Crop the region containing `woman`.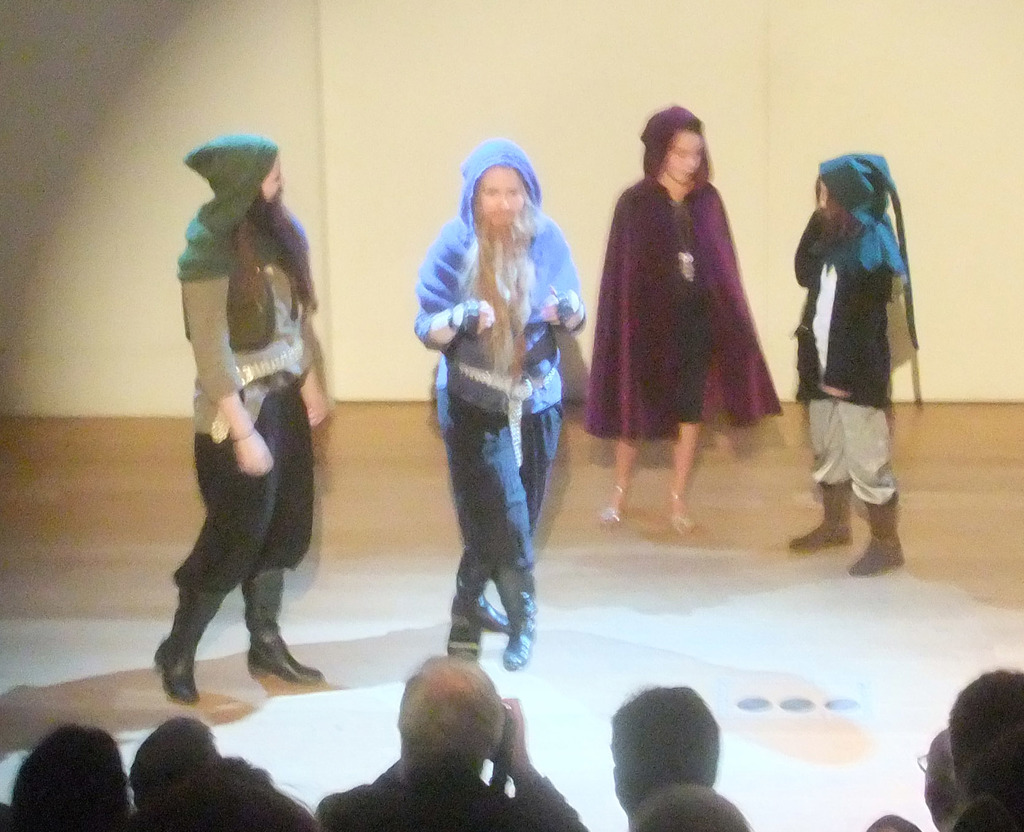
Crop region: {"left": 586, "top": 120, "right": 786, "bottom": 540}.
